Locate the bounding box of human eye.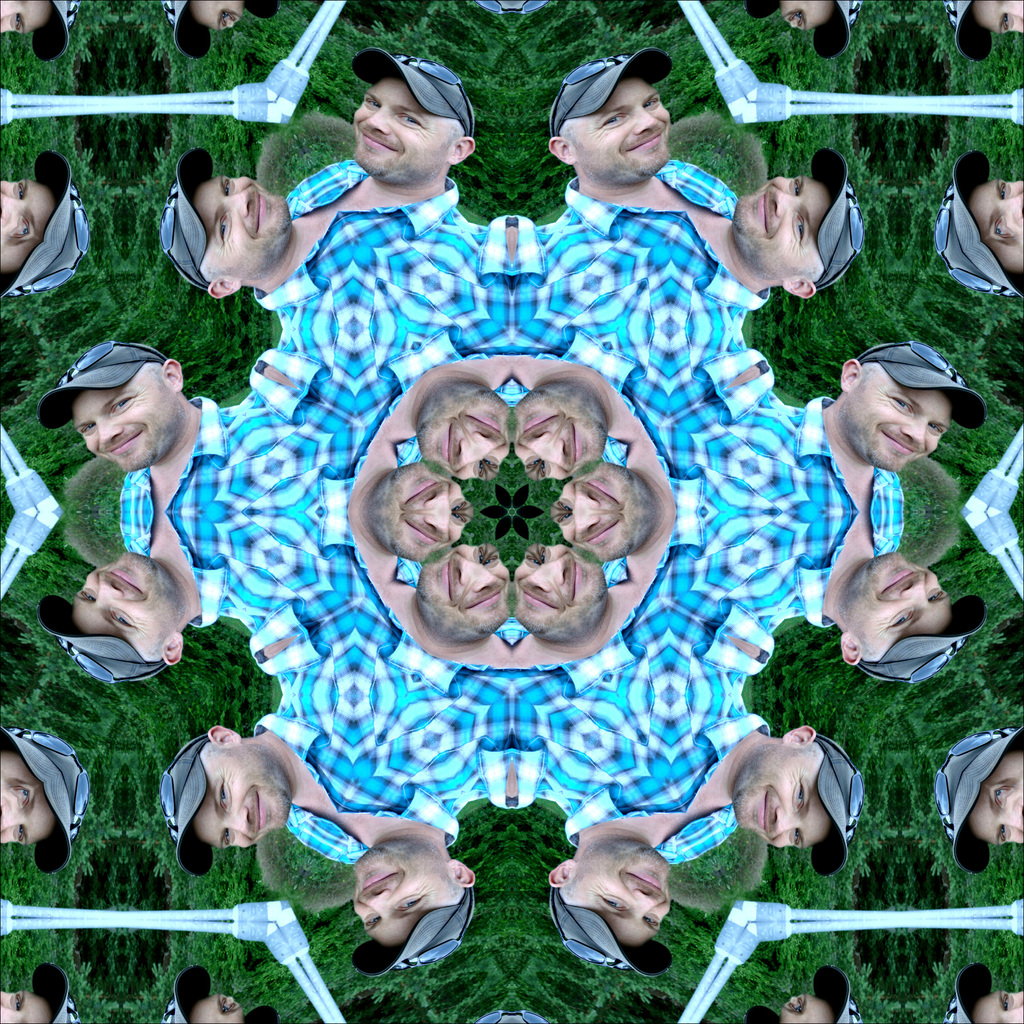
Bounding box: select_region(77, 586, 93, 602).
